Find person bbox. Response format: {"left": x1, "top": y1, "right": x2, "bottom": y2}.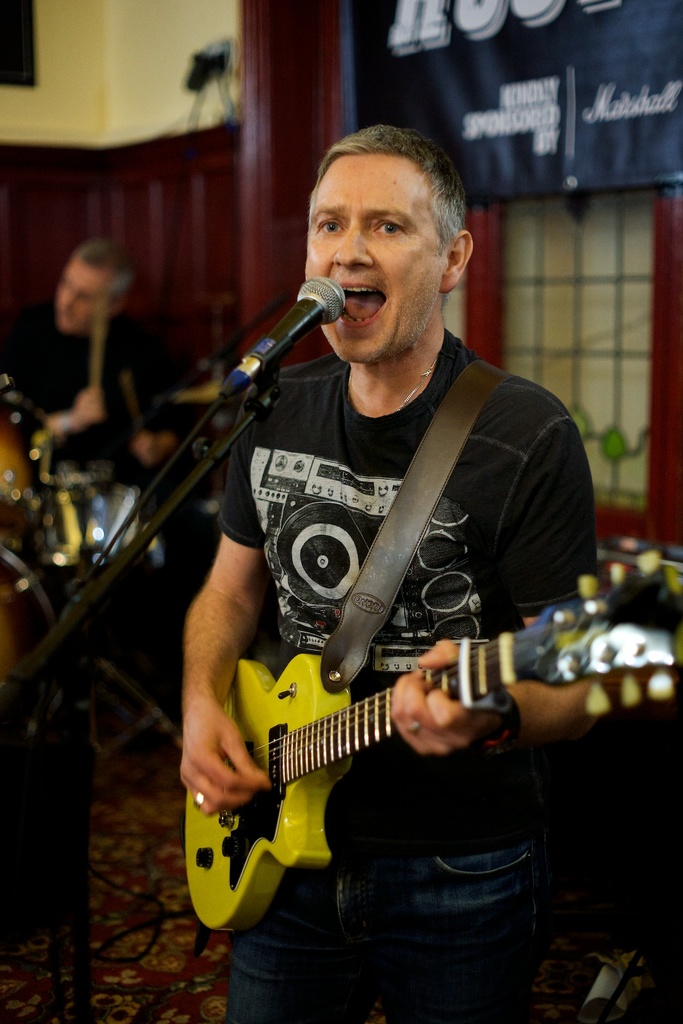
{"left": 0, "top": 244, "right": 199, "bottom": 484}.
